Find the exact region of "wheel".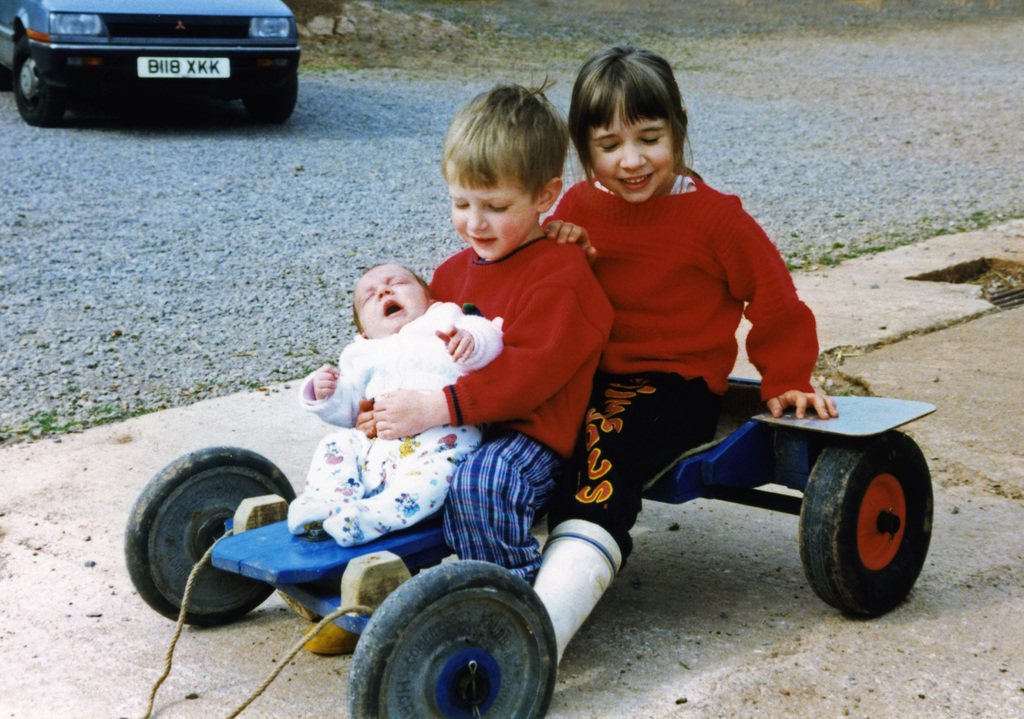
Exact region: [x1=241, y1=69, x2=304, y2=136].
